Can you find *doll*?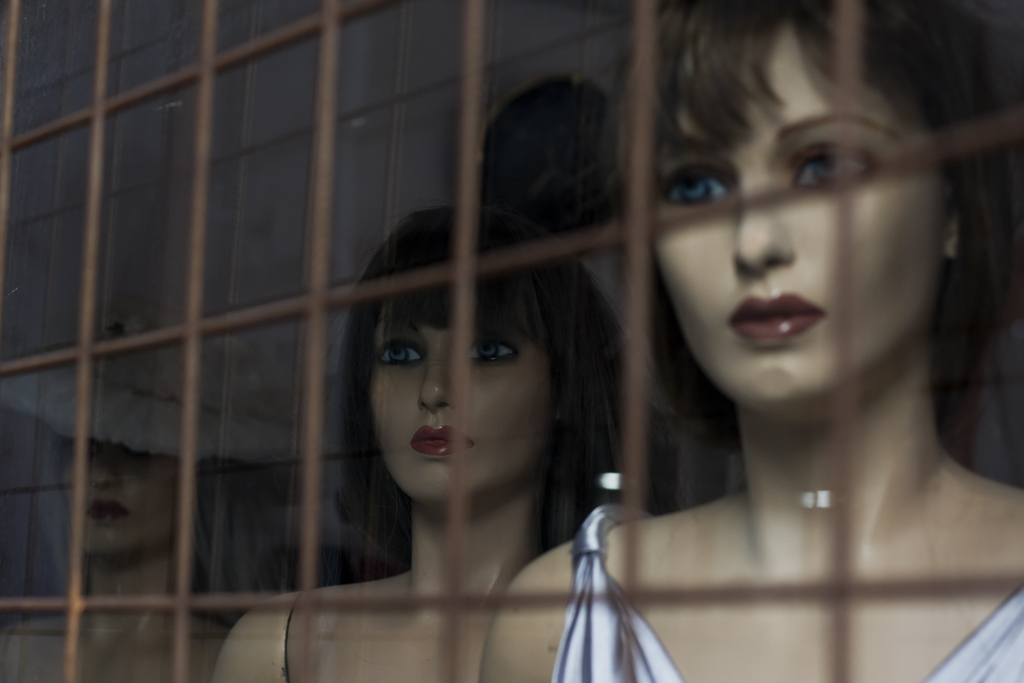
Yes, bounding box: 228,201,620,682.
